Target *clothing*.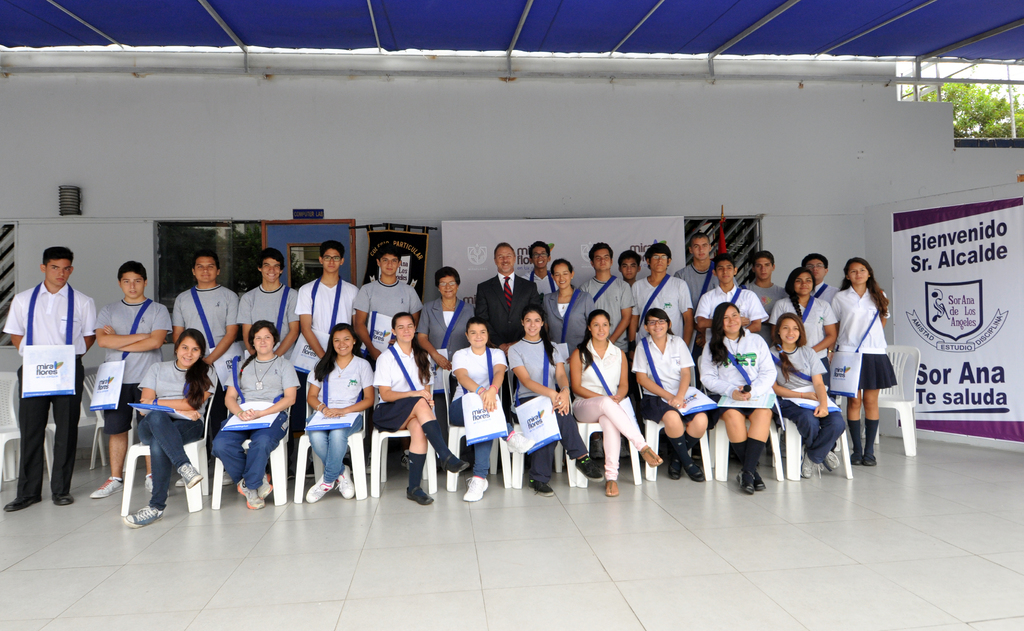
Target region: rect(10, 252, 92, 511).
